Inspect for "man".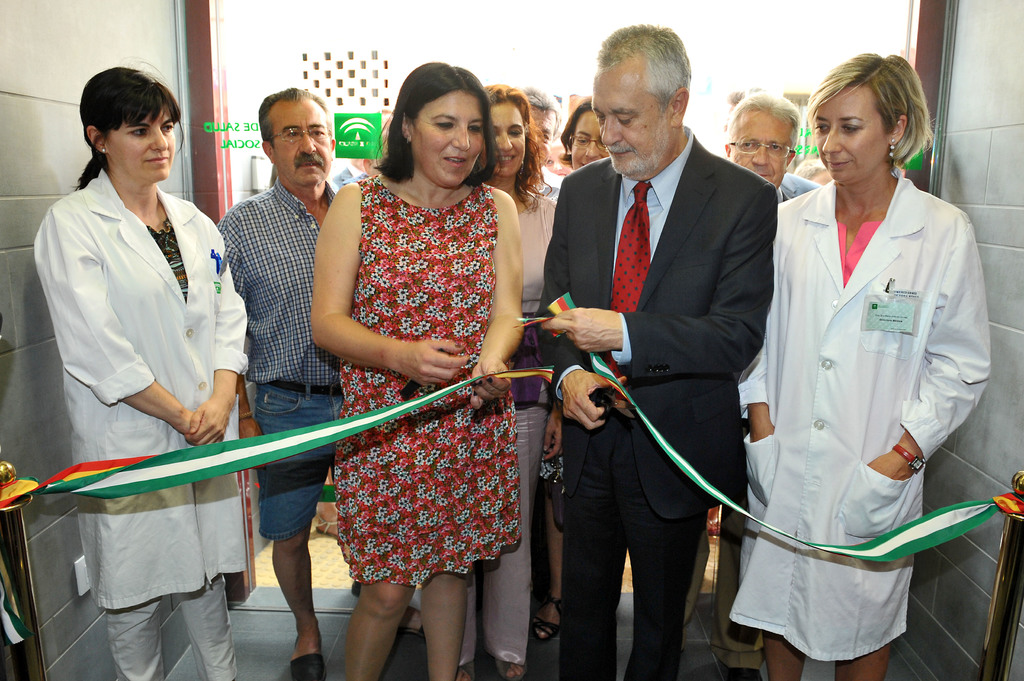
Inspection: l=209, t=81, r=430, b=680.
